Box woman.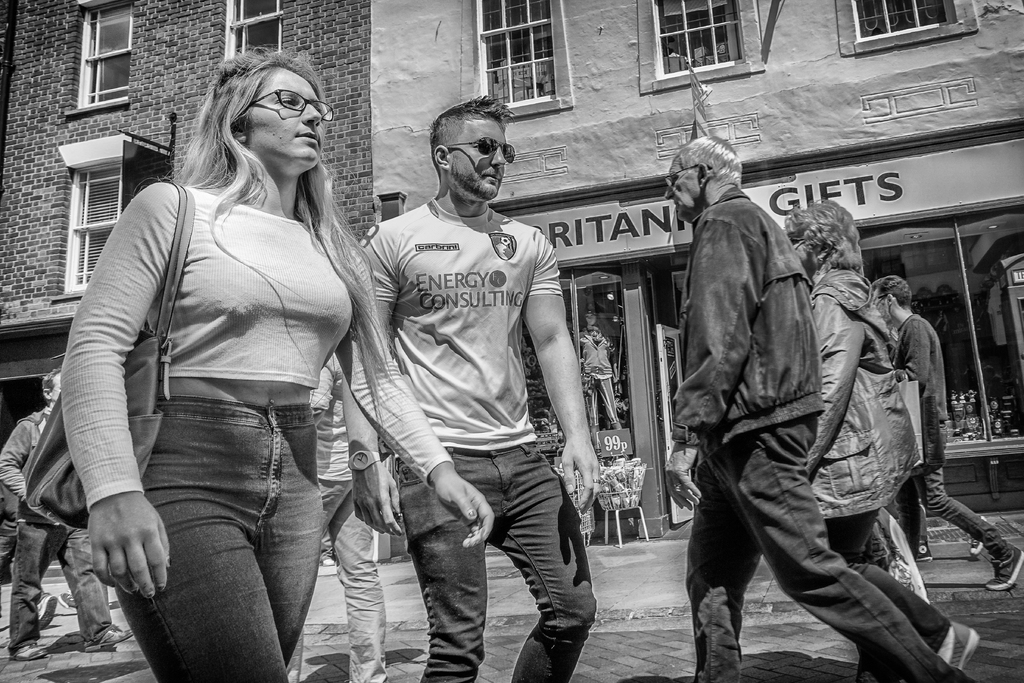
(left=32, top=47, right=378, bottom=682).
